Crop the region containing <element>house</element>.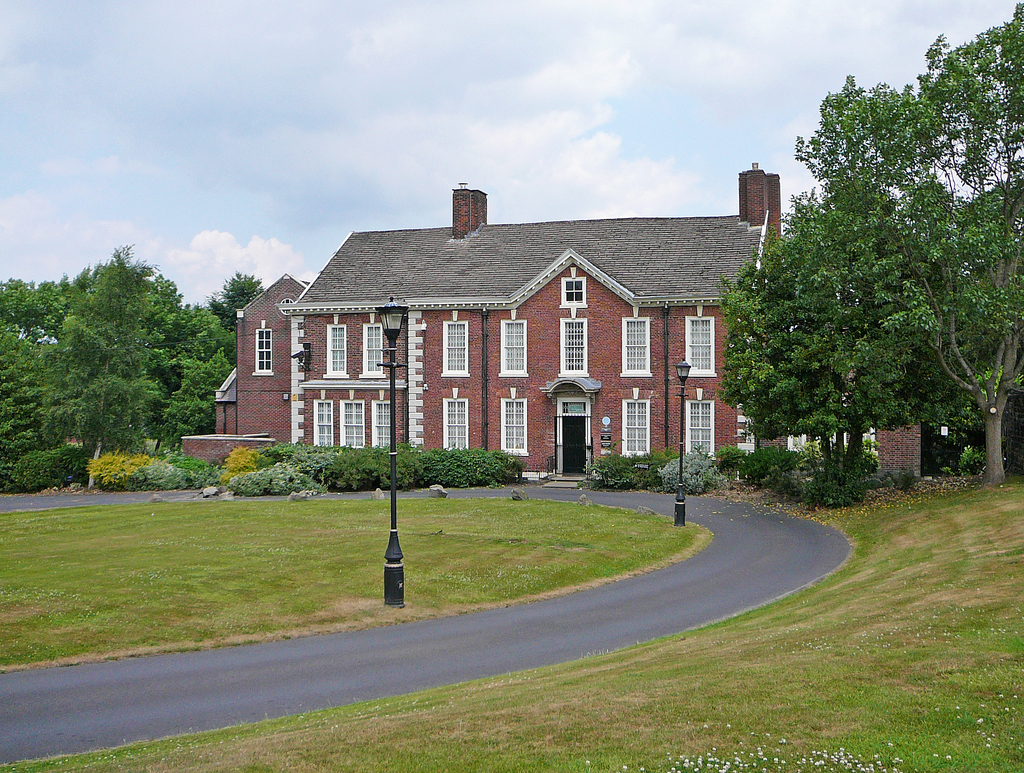
Crop region: <region>221, 271, 291, 448</region>.
